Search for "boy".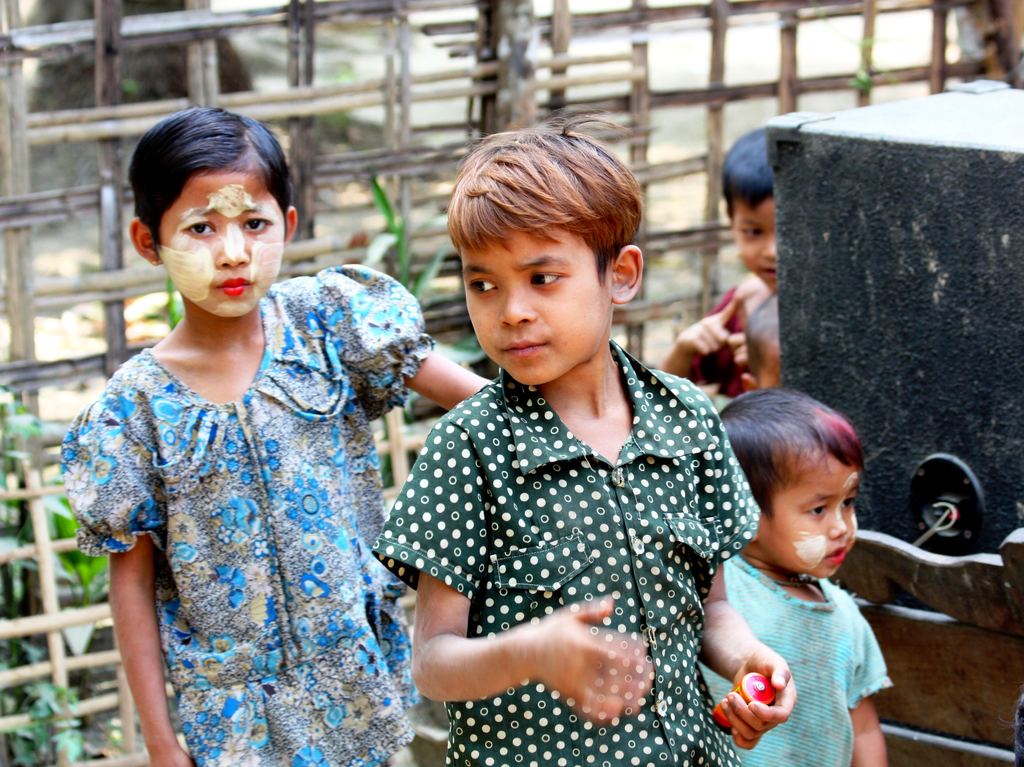
Found at left=656, top=133, right=795, bottom=401.
